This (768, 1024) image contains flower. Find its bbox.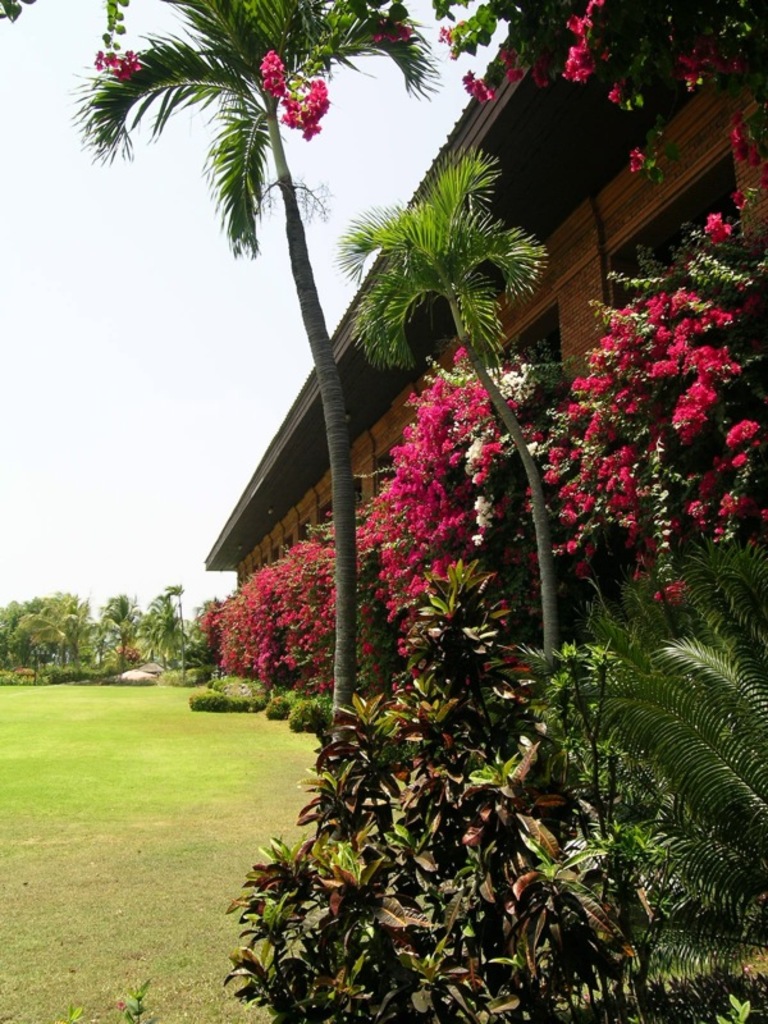
{"x1": 530, "y1": 284, "x2": 759, "y2": 594}.
